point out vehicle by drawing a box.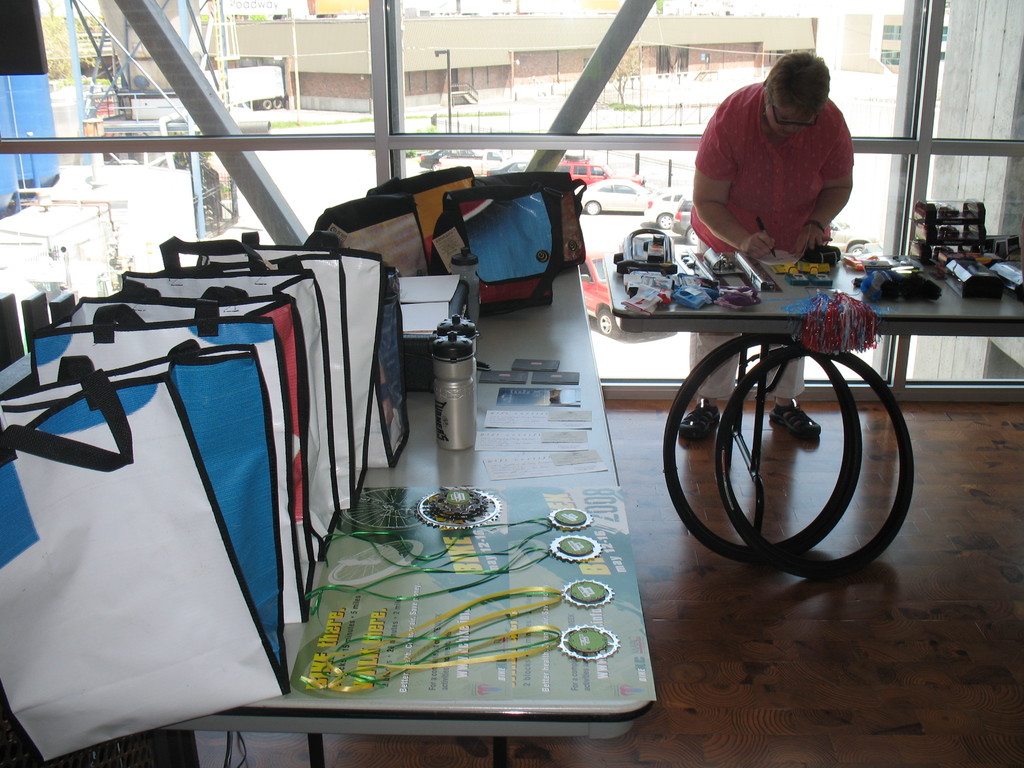
(570, 176, 648, 216).
